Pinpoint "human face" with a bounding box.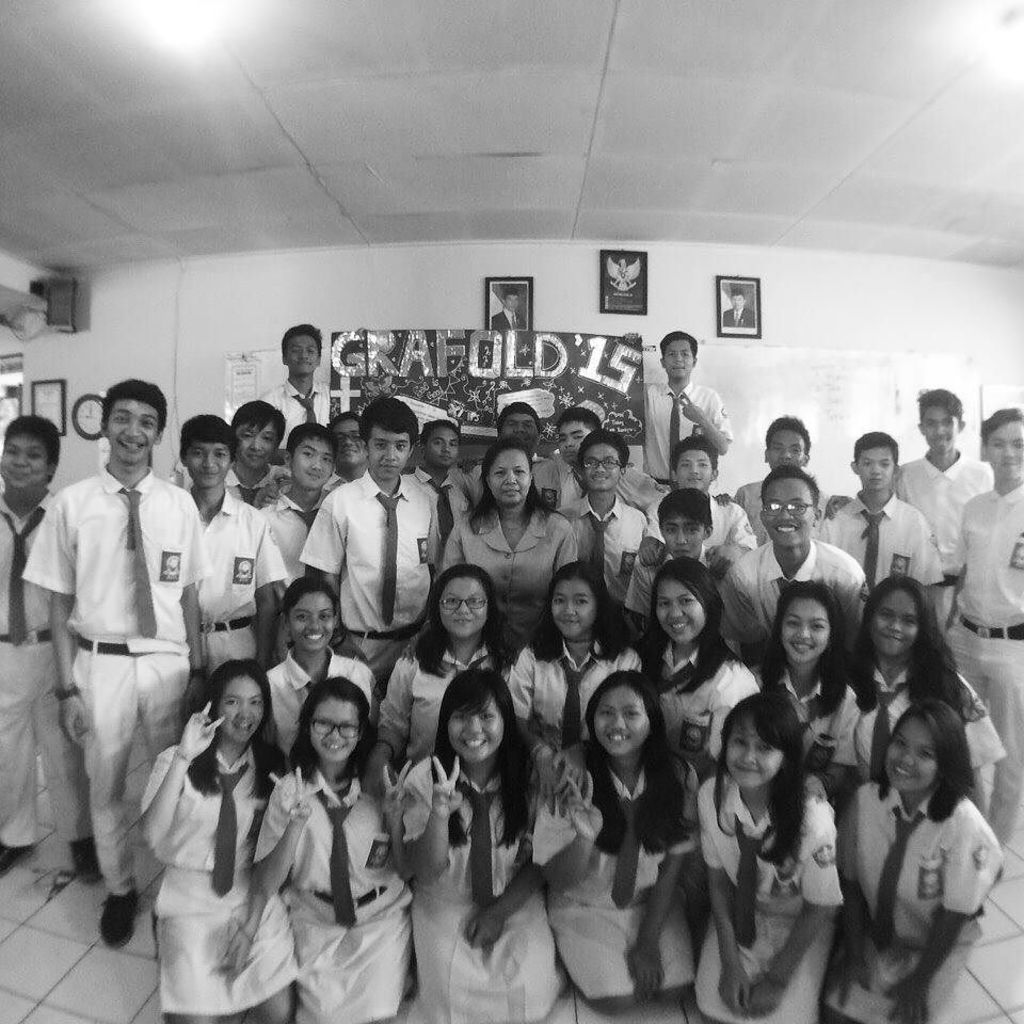
detection(666, 336, 693, 381).
